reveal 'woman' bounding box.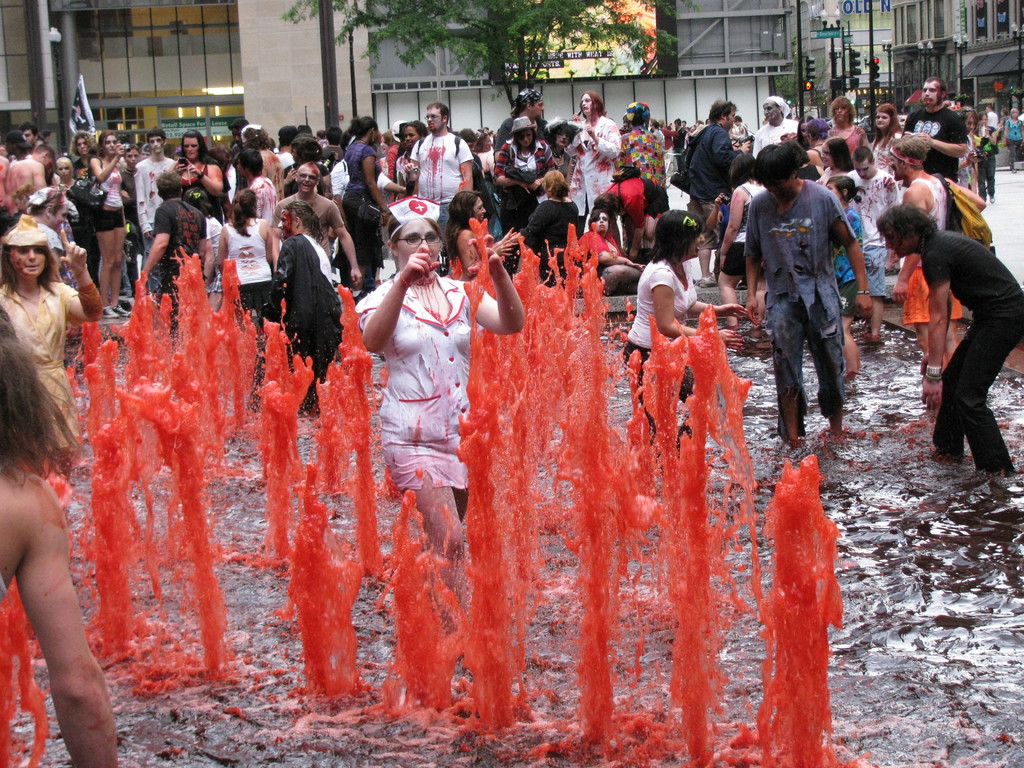
Revealed: crop(0, 214, 109, 479).
